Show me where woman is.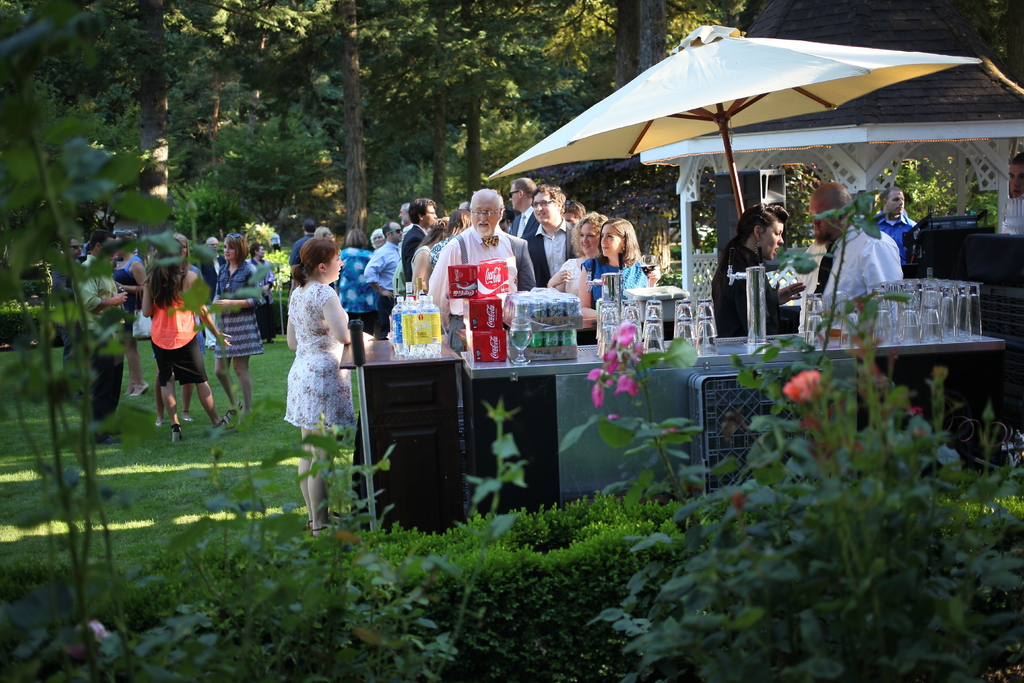
woman is at (left=426, top=189, right=518, bottom=331).
